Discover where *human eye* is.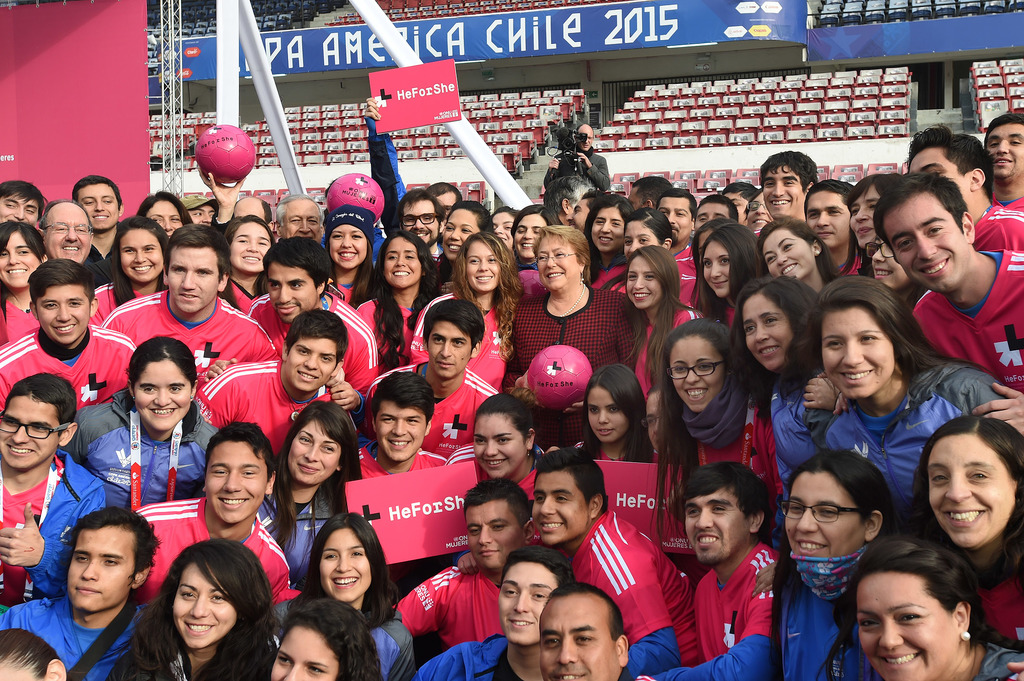
Discovered at locate(764, 316, 780, 324).
